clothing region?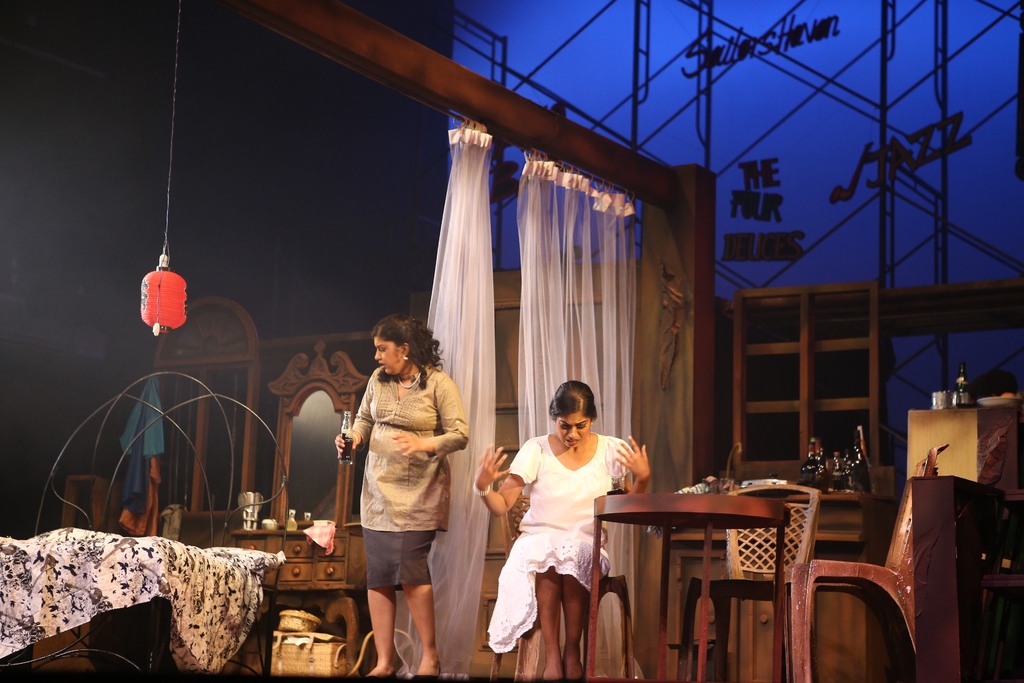
x1=497 y1=434 x2=643 y2=638
